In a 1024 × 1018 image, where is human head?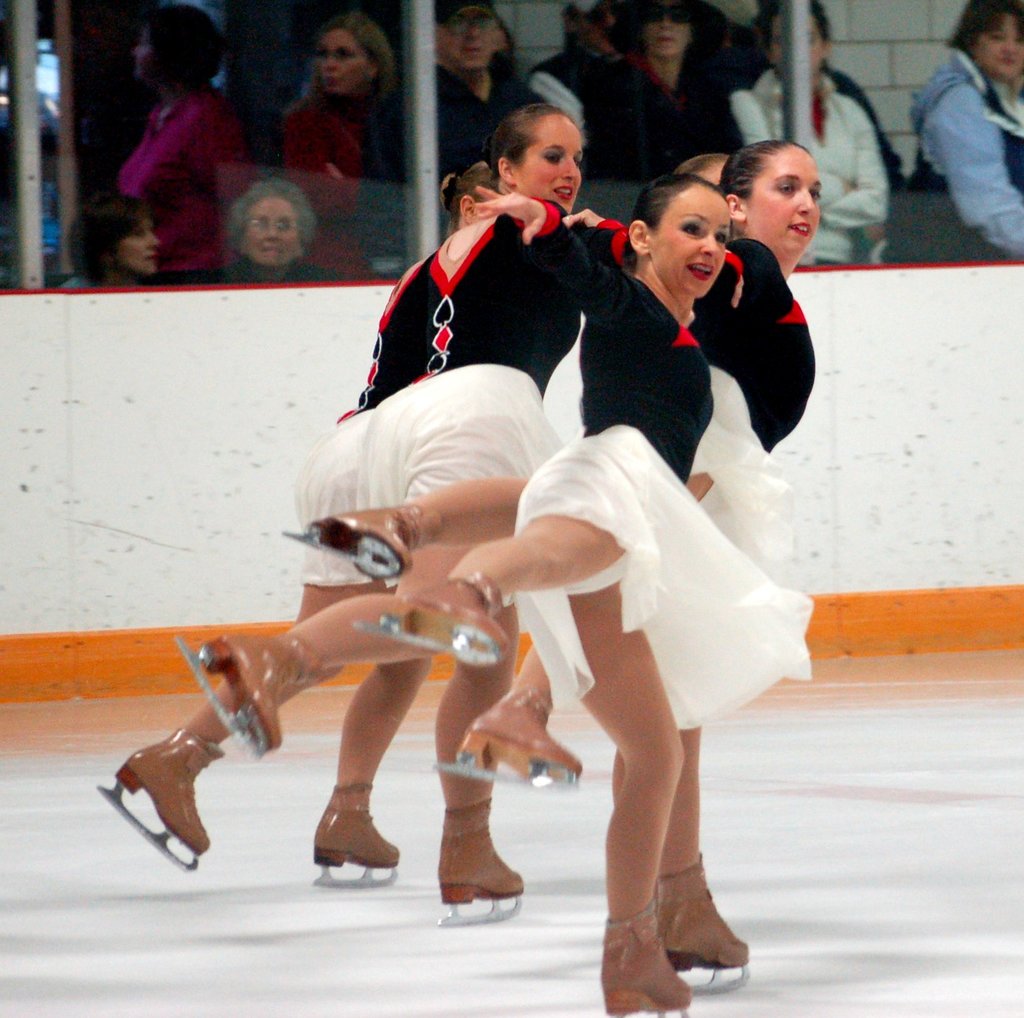
detection(308, 14, 397, 101).
